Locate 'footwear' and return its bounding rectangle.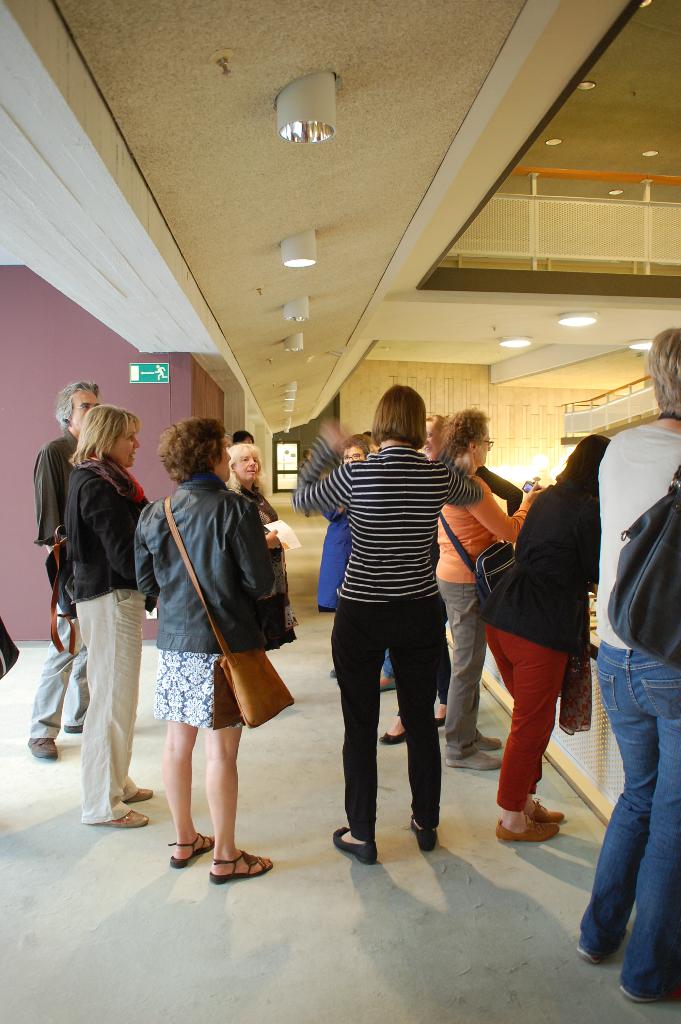
[left=437, top=713, right=449, bottom=727].
